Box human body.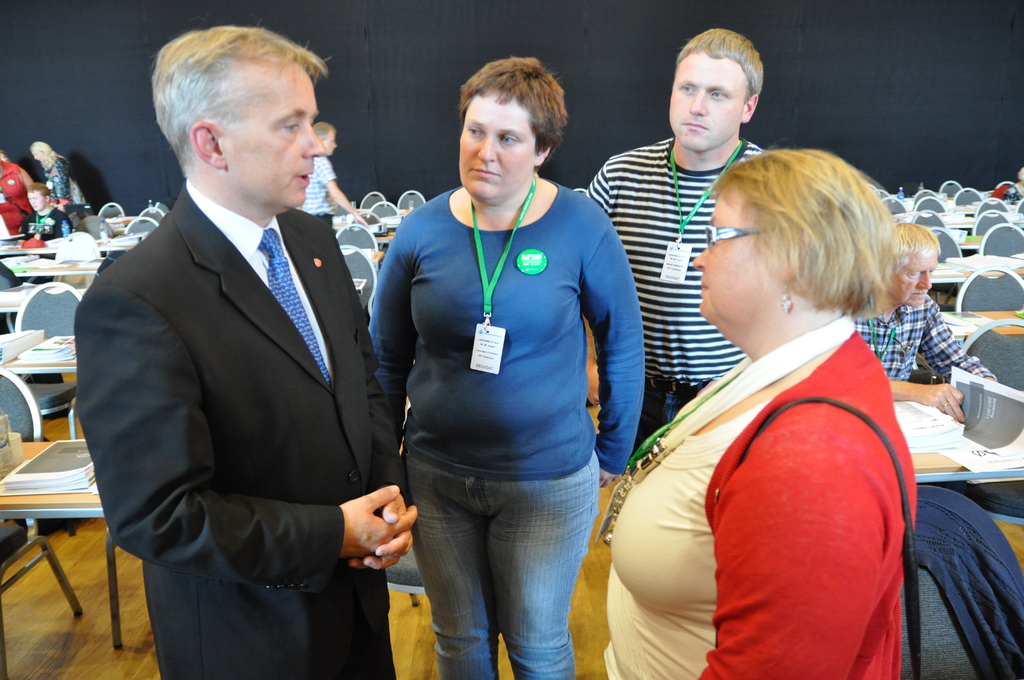
rect(301, 123, 356, 228).
